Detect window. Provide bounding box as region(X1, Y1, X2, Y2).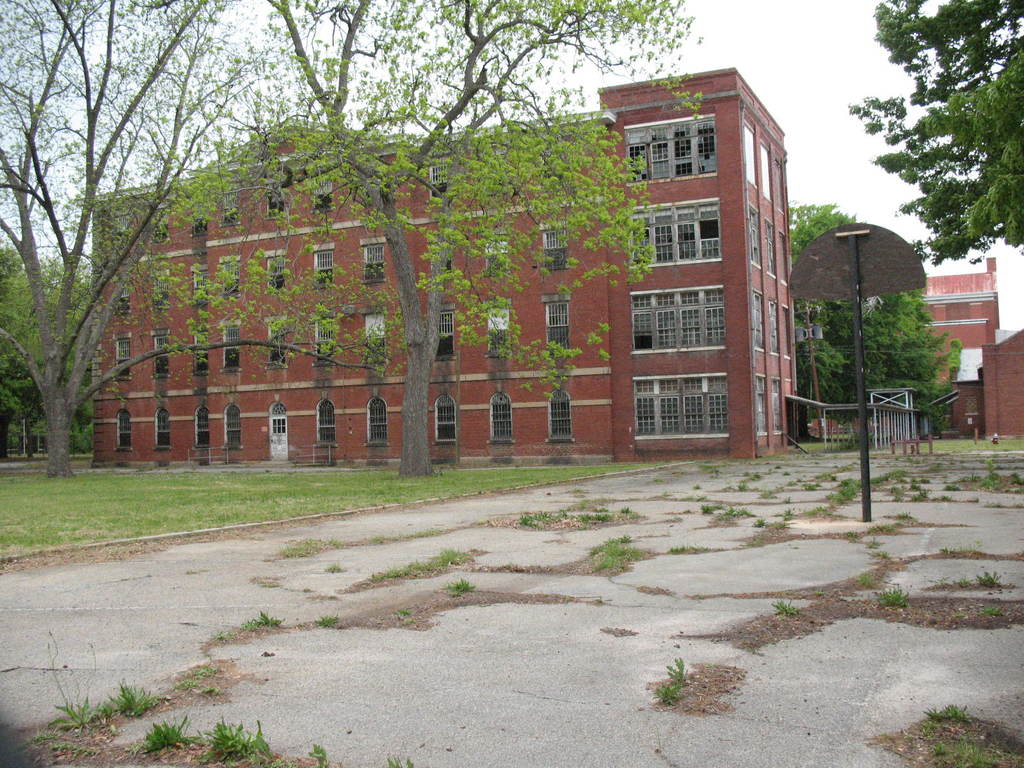
region(264, 402, 287, 463).
